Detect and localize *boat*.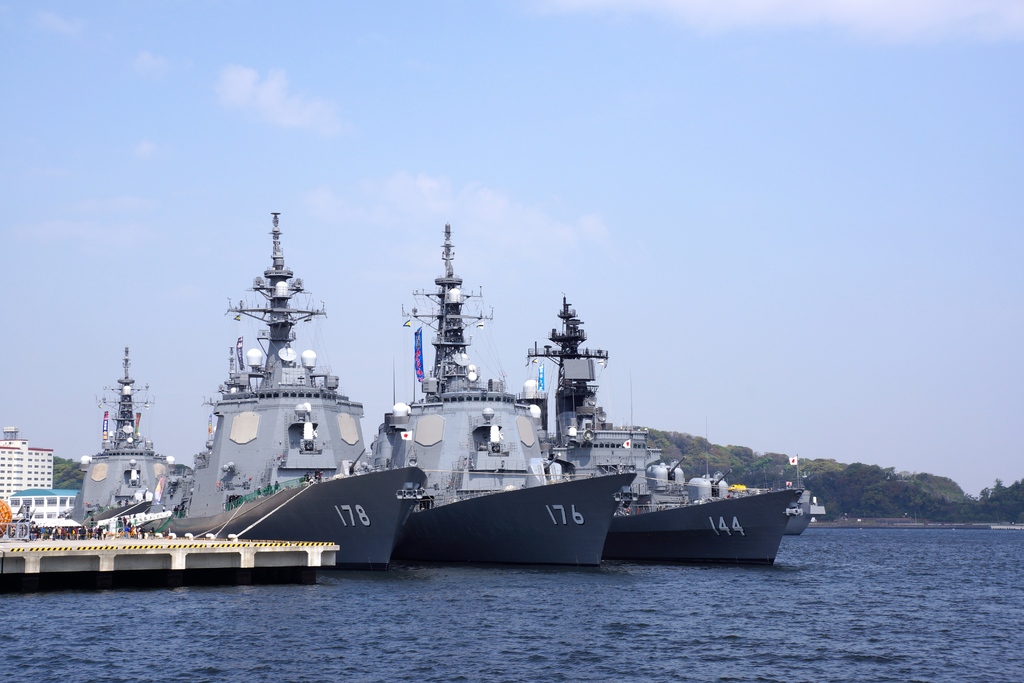
Localized at crop(59, 340, 194, 536).
